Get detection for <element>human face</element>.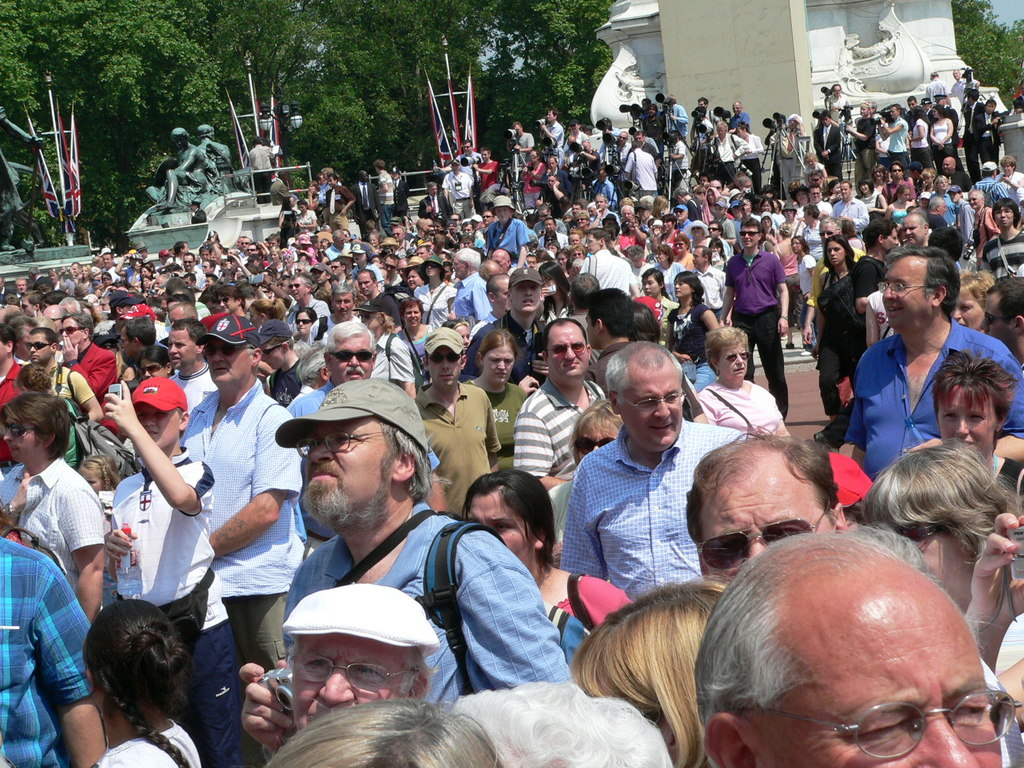
Detection: bbox(358, 269, 374, 294).
